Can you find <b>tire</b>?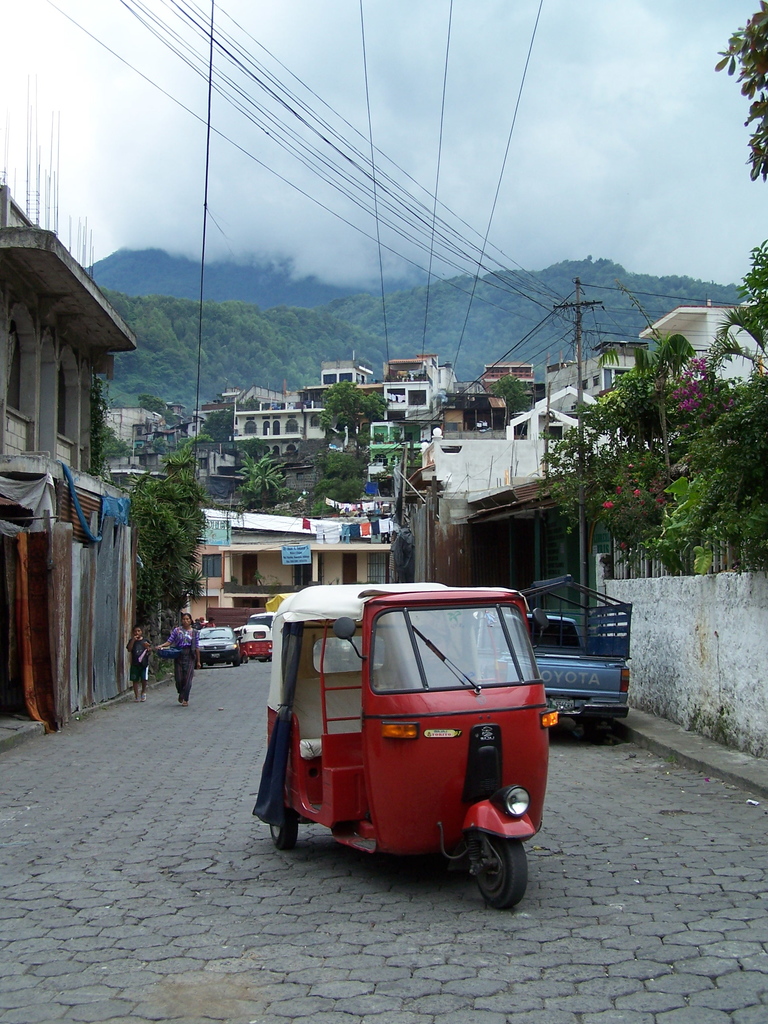
Yes, bounding box: left=458, top=825, right=536, bottom=925.
